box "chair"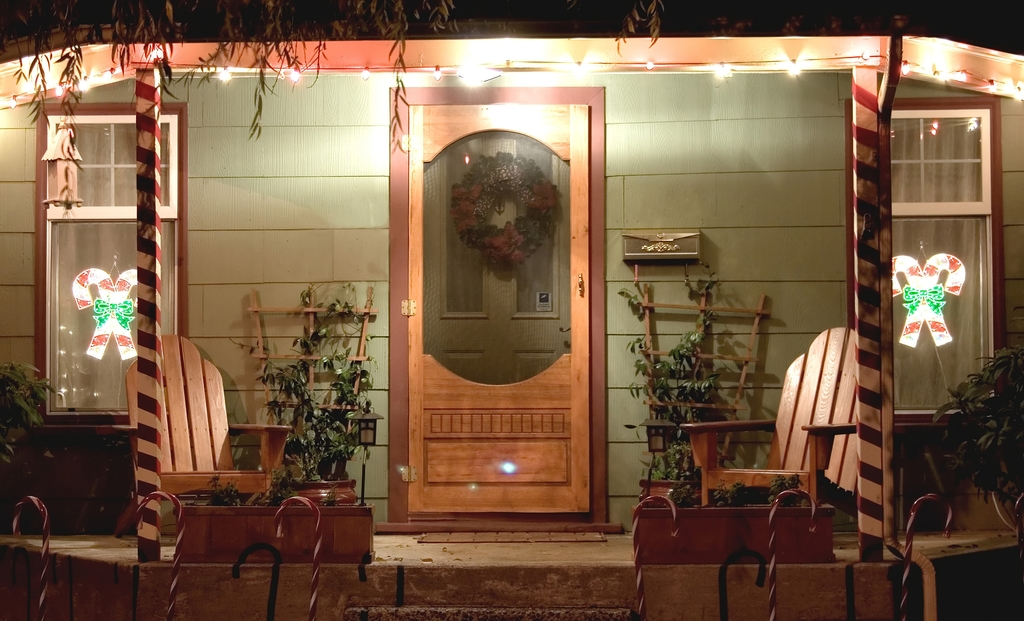
[680,328,857,504]
